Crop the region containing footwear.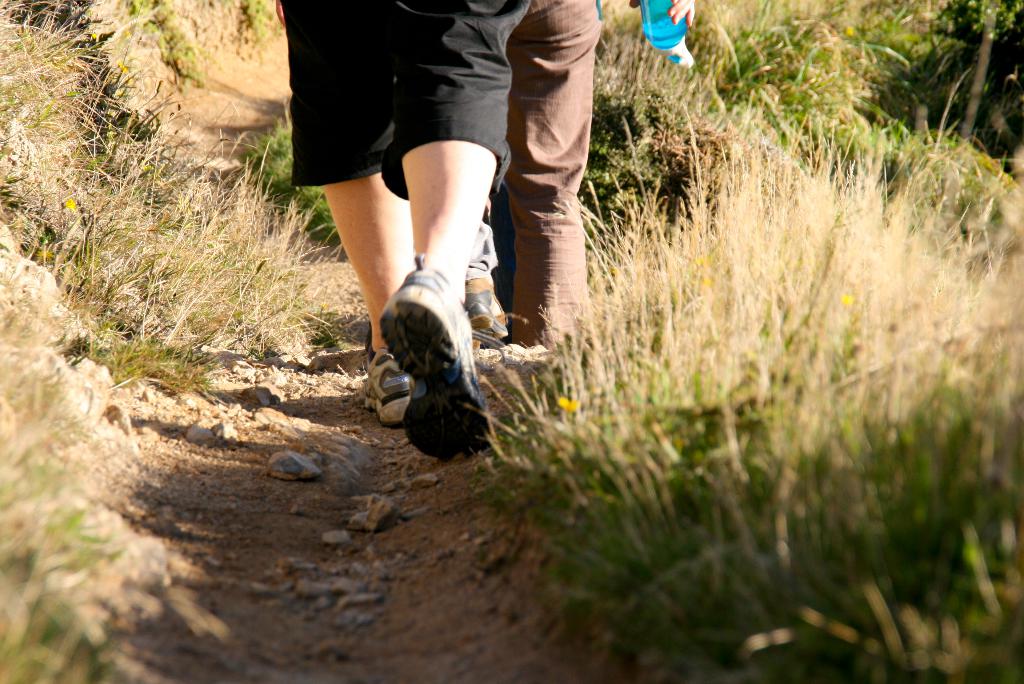
Crop region: box(373, 271, 490, 473).
